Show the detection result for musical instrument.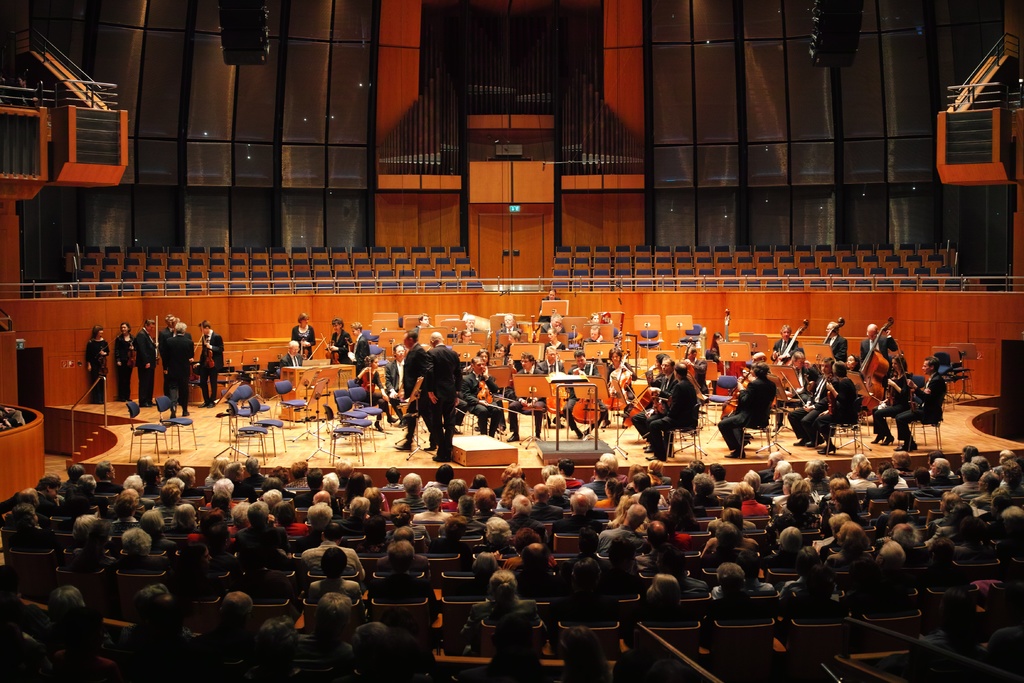
[474,376,525,420].
